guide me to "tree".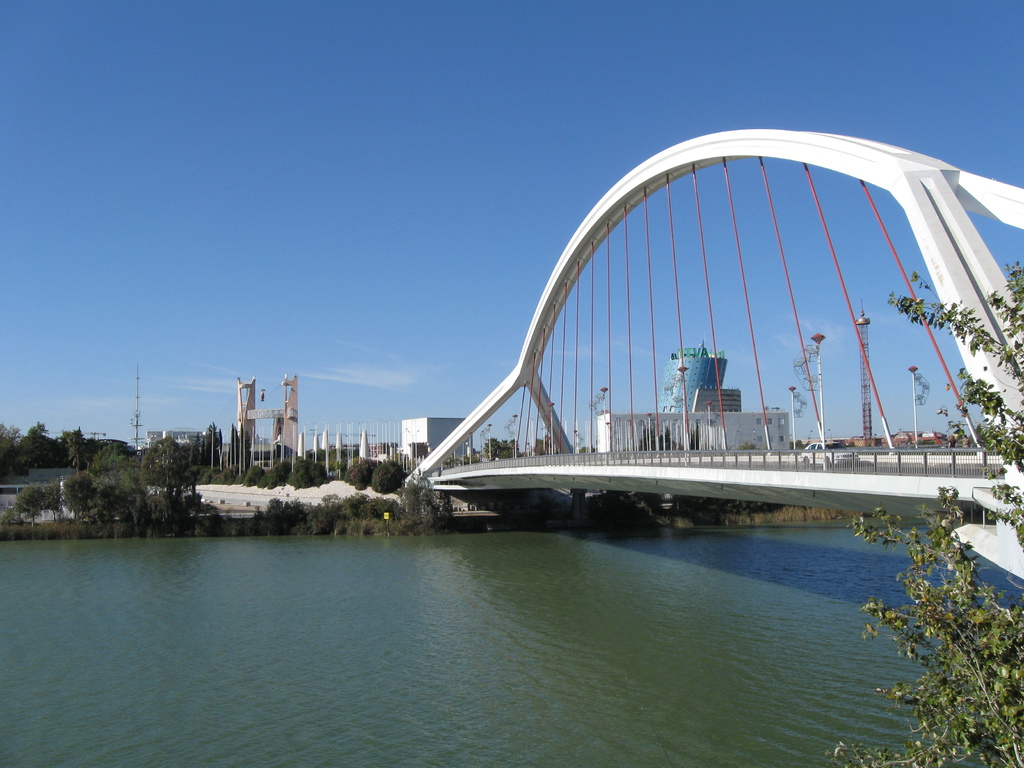
Guidance: box=[813, 246, 1023, 767].
